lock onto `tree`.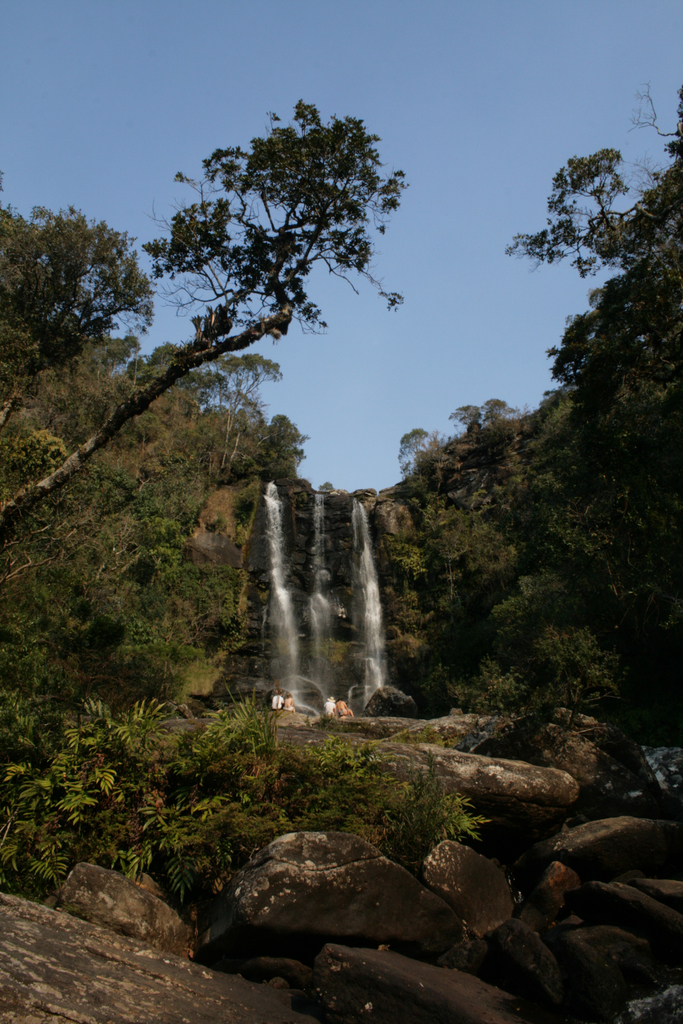
Locked: bbox=(369, 403, 582, 671).
